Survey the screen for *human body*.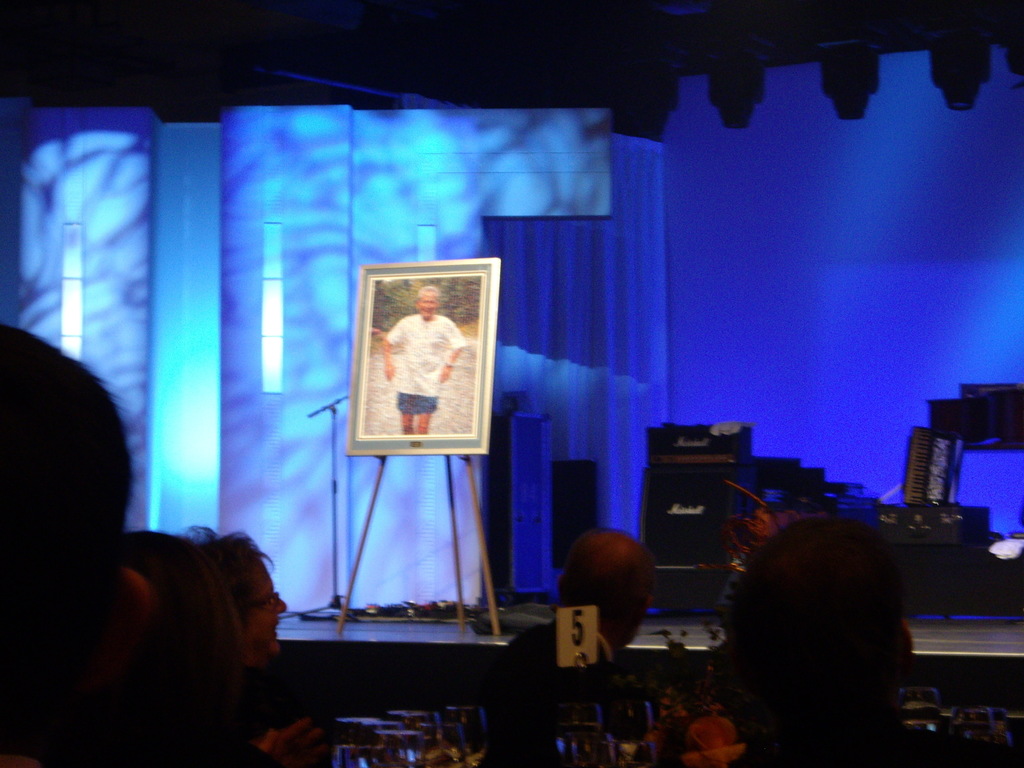
Survey found: 6/346/276/762.
